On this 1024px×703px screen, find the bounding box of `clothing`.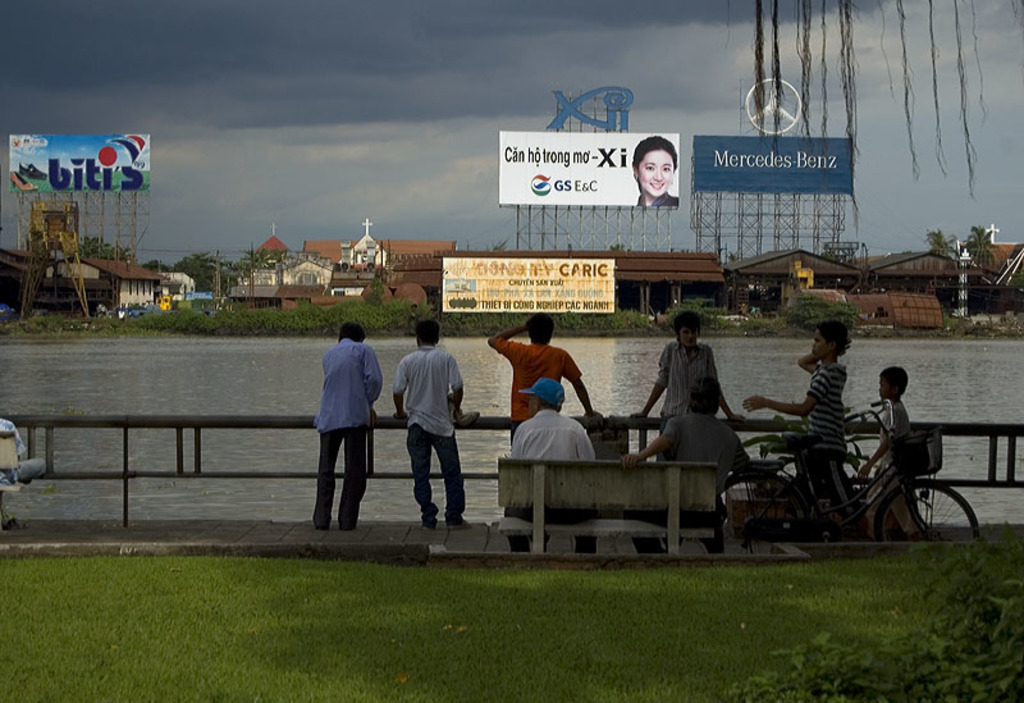
Bounding box: Rect(511, 408, 602, 558).
